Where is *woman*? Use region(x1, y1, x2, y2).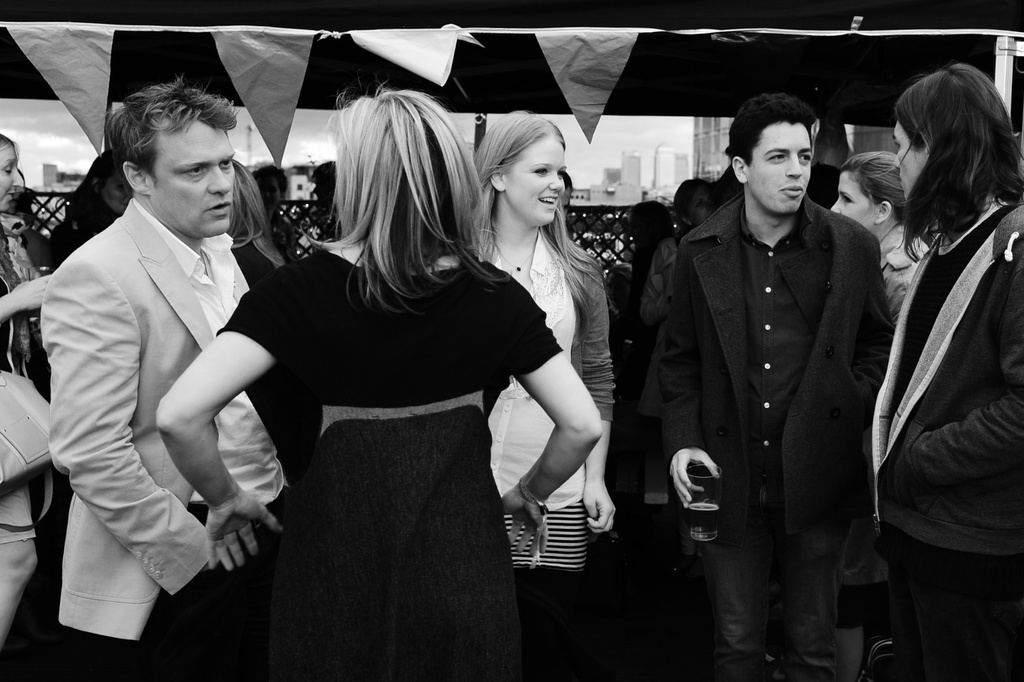
region(1, 132, 50, 440).
